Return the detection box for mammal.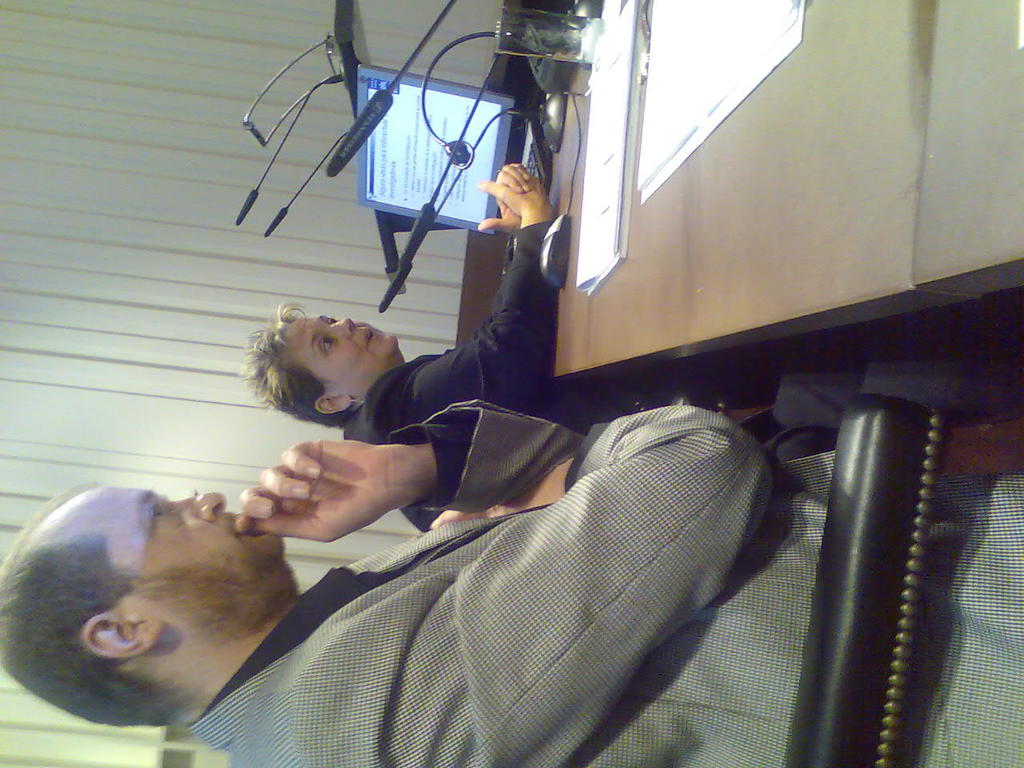
[left=242, top=159, right=642, bottom=534].
